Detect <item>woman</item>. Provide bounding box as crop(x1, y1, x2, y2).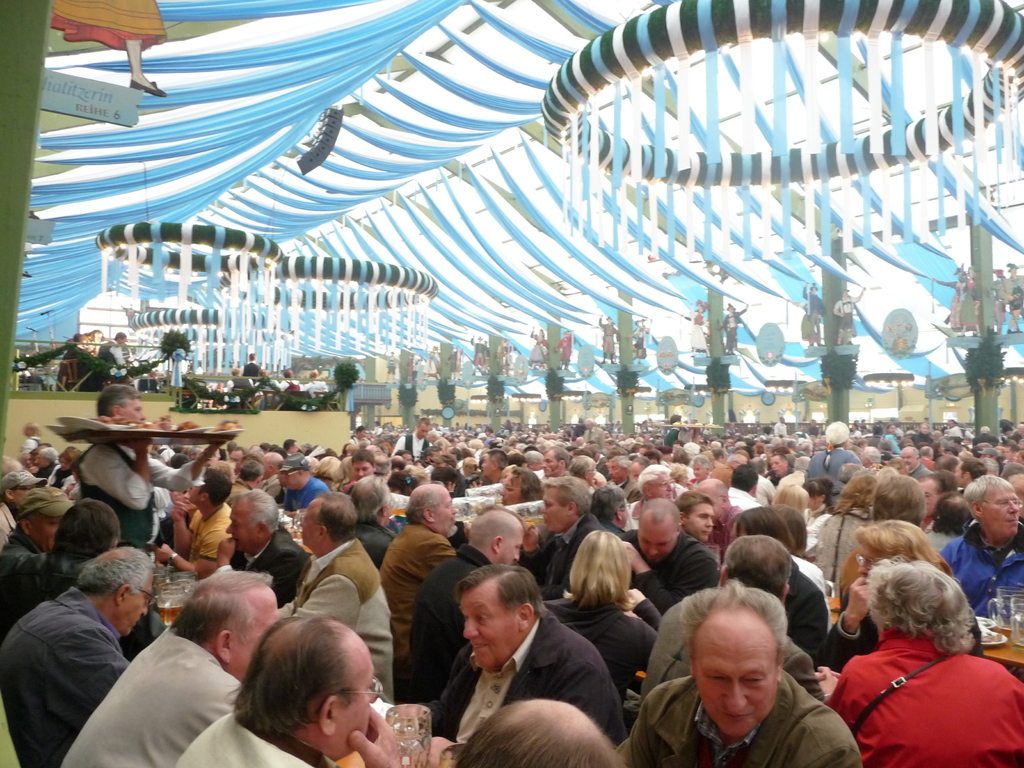
crop(824, 554, 1023, 767).
